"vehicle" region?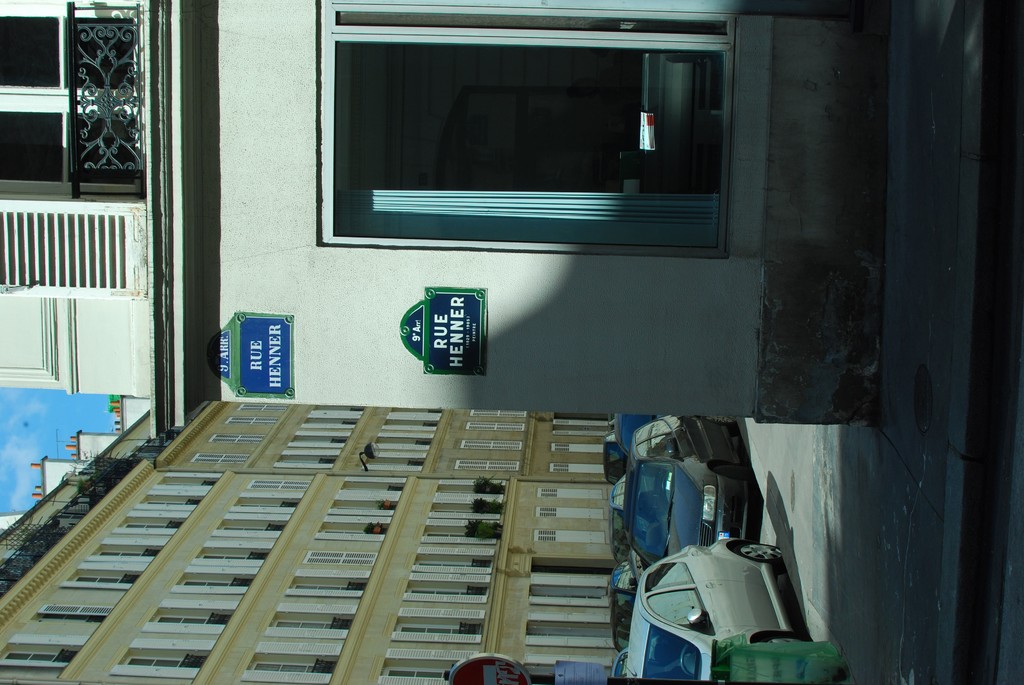
bbox(621, 404, 753, 563)
